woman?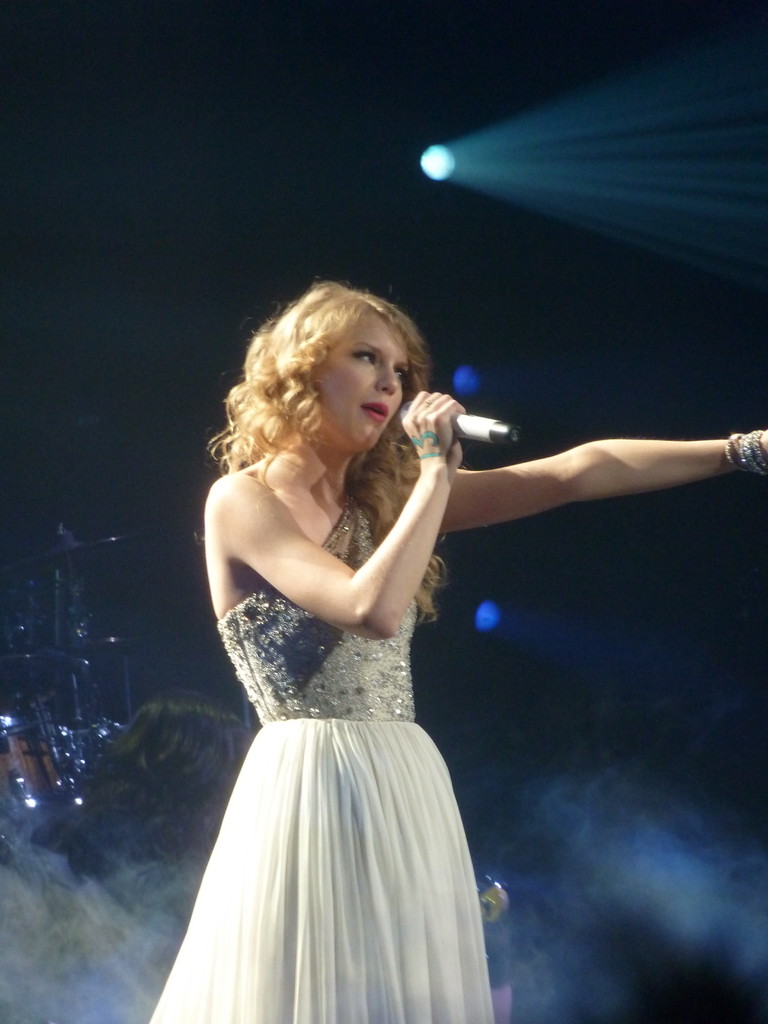
{"left": 144, "top": 282, "right": 767, "bottom": 1023}
